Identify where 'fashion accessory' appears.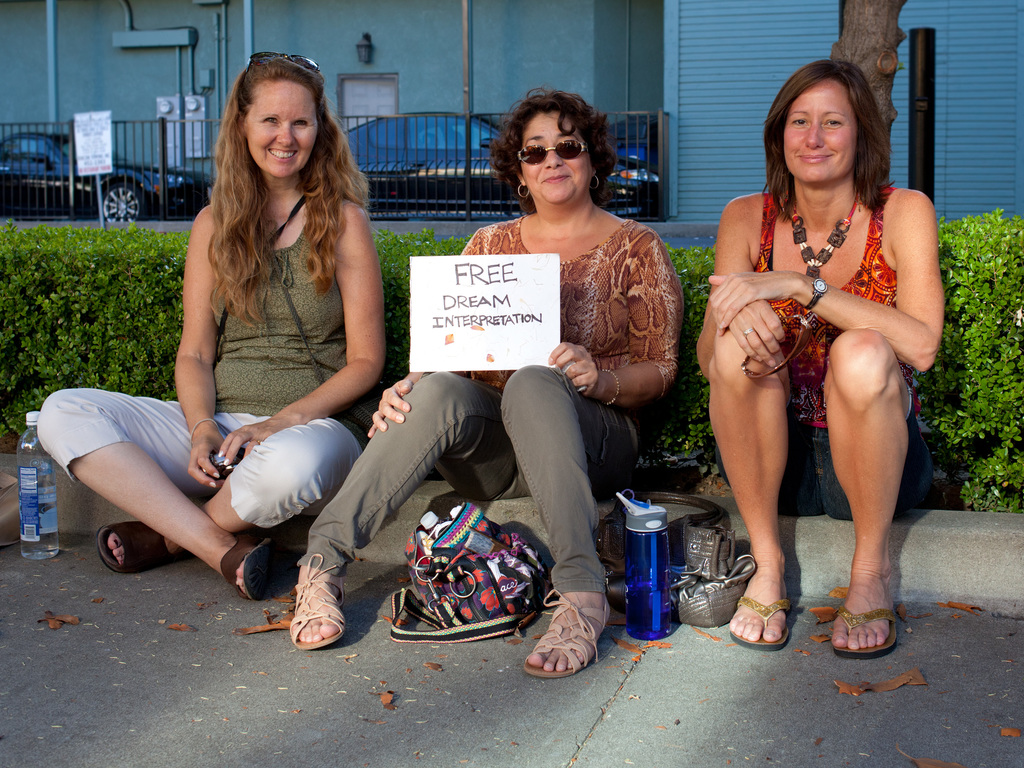
Appears at crop(744, 328, 753, 332).
